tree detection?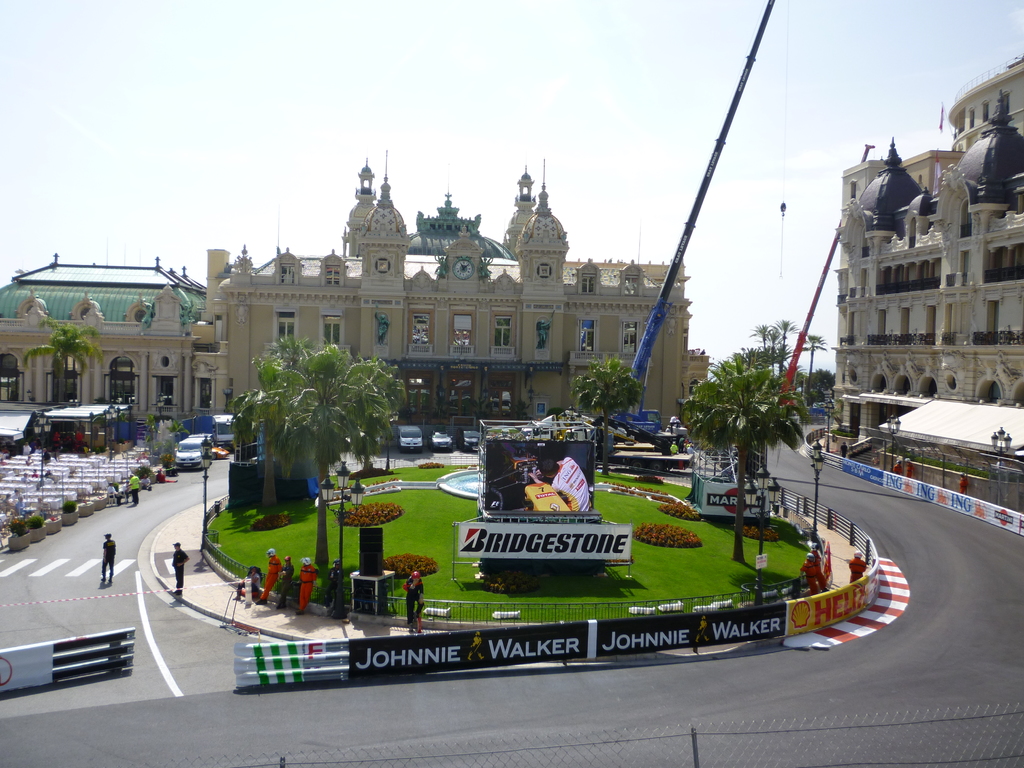
[left=20, top=317, right=104, bottom=403]
